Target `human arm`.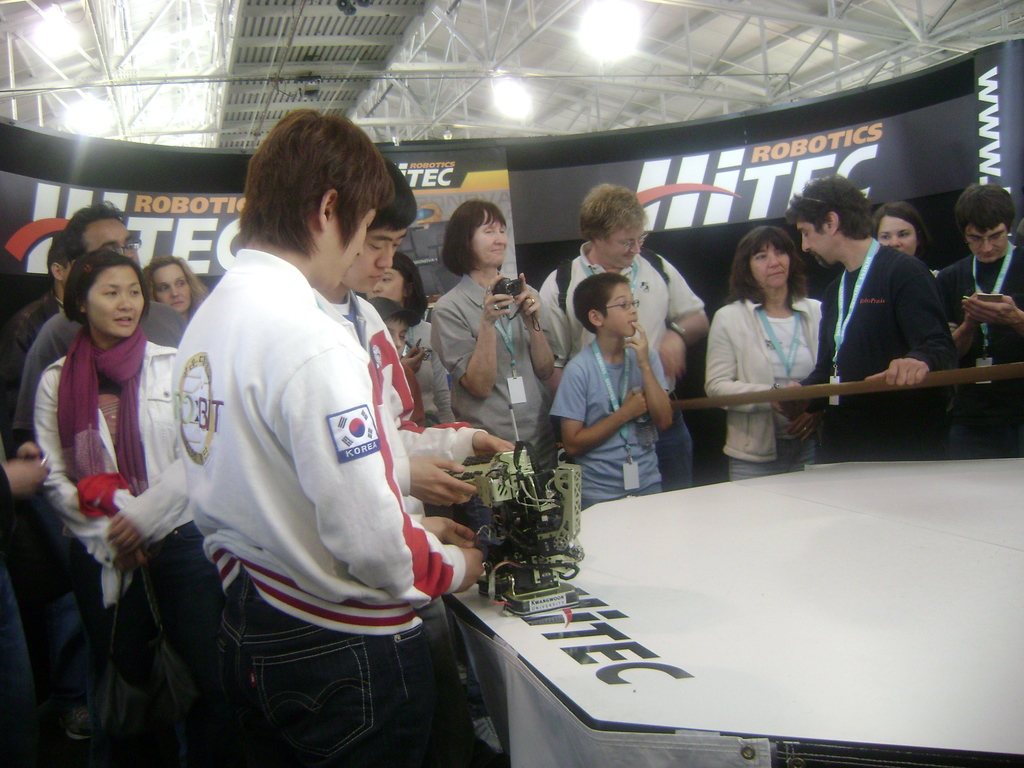
Target region: box=[430, 289, 513, 403].
